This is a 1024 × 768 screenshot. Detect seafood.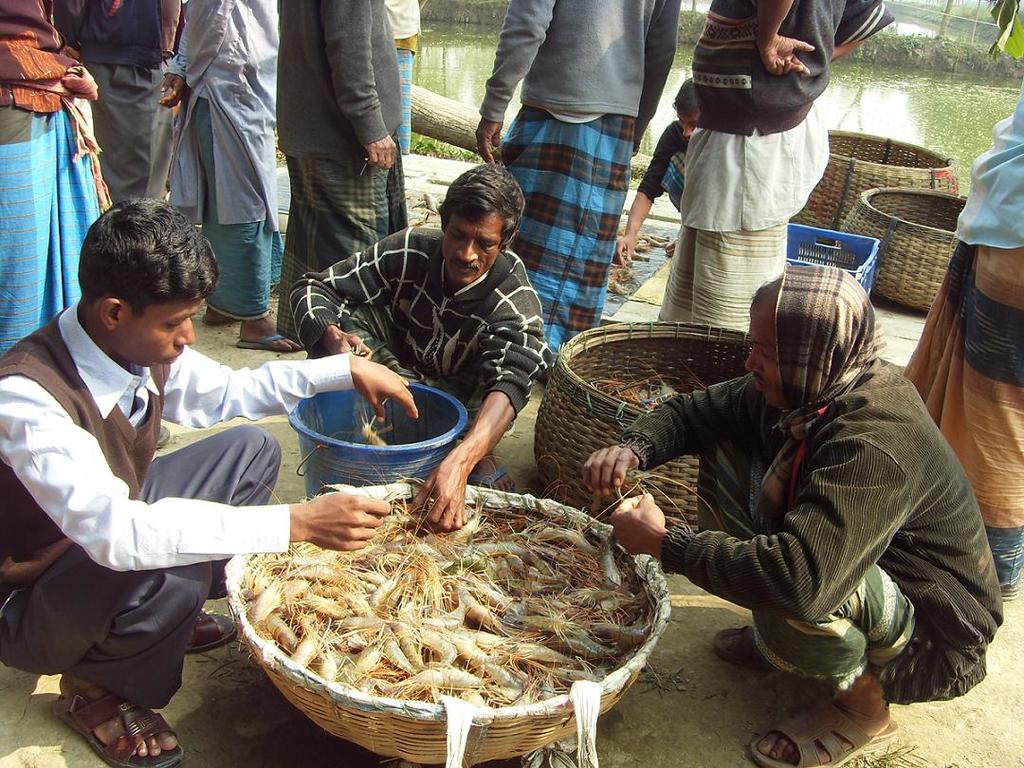
bbox=(363, 415, 390, 446).
